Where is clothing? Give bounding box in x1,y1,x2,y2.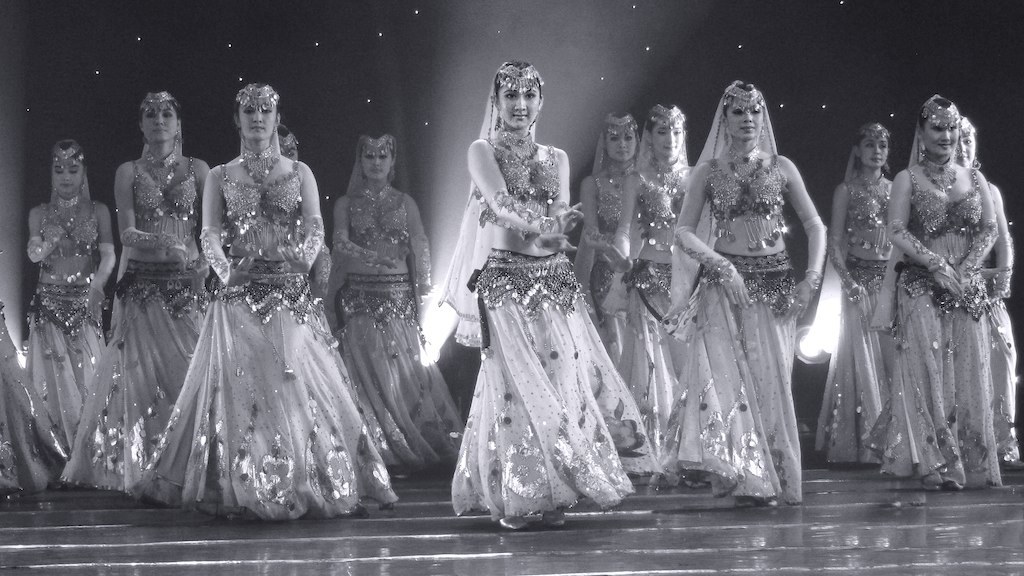
449,130,640,536.
